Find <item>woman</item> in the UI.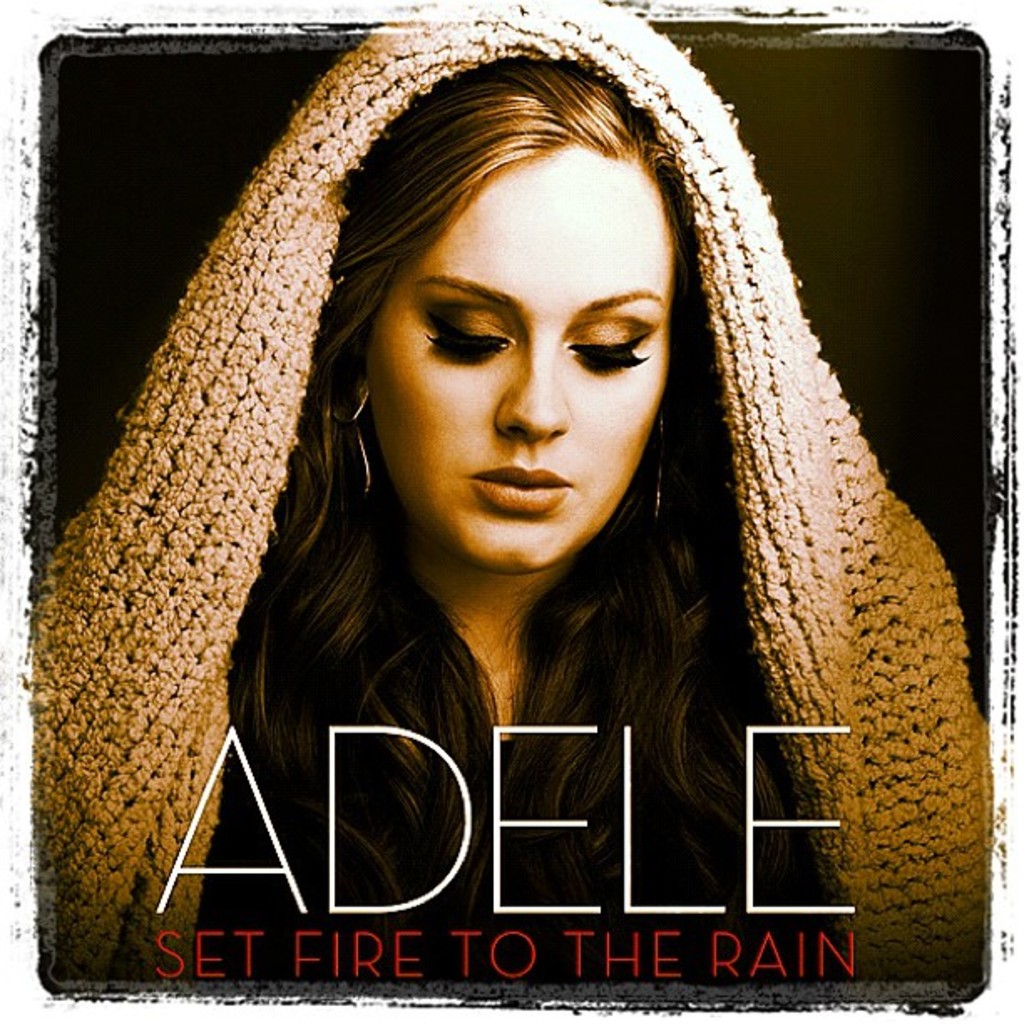
UI element at pyautogui.locateOnScreen(90, 102, 1001, 954).
